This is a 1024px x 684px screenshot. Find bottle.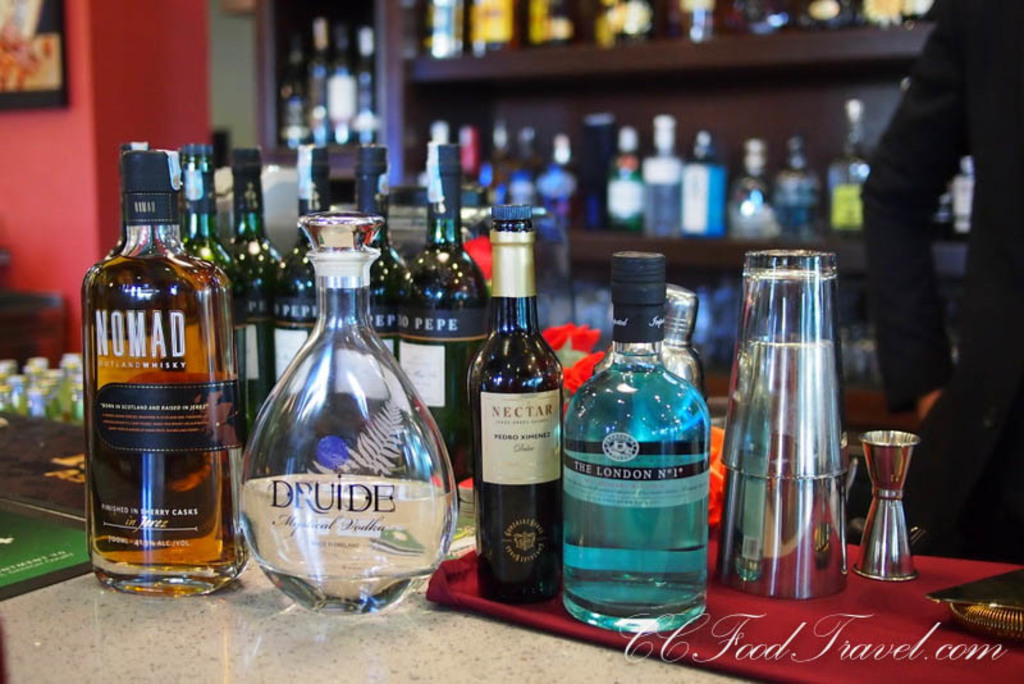
Bounding box: x1=596, y1=288, x2=703, y2=402.
